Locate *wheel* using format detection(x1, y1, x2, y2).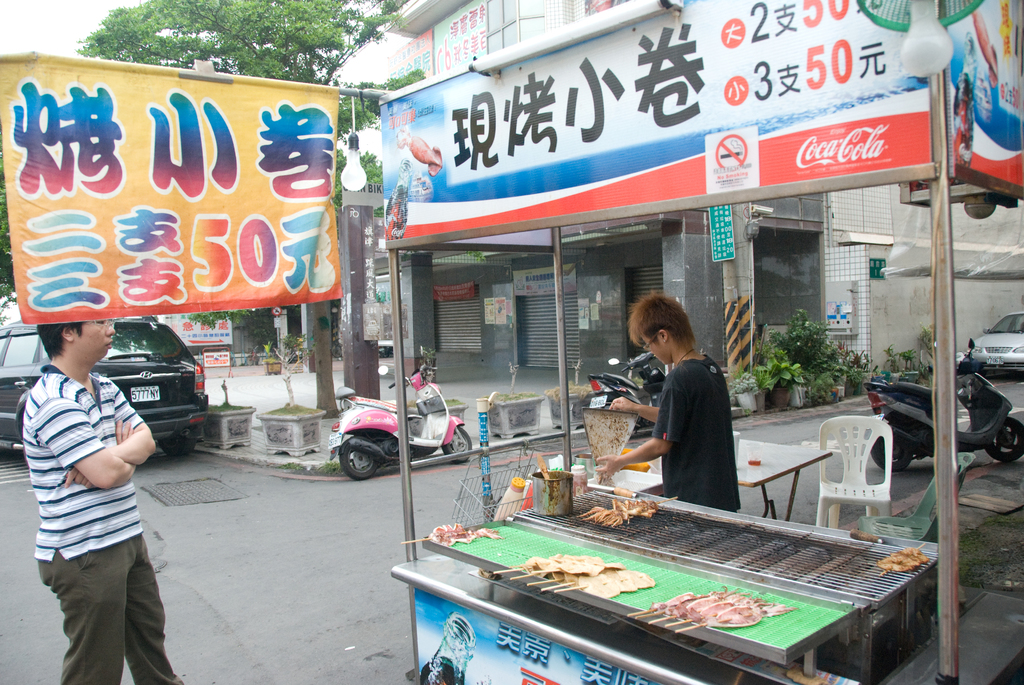
detection(982, 412, 1023, 461).
